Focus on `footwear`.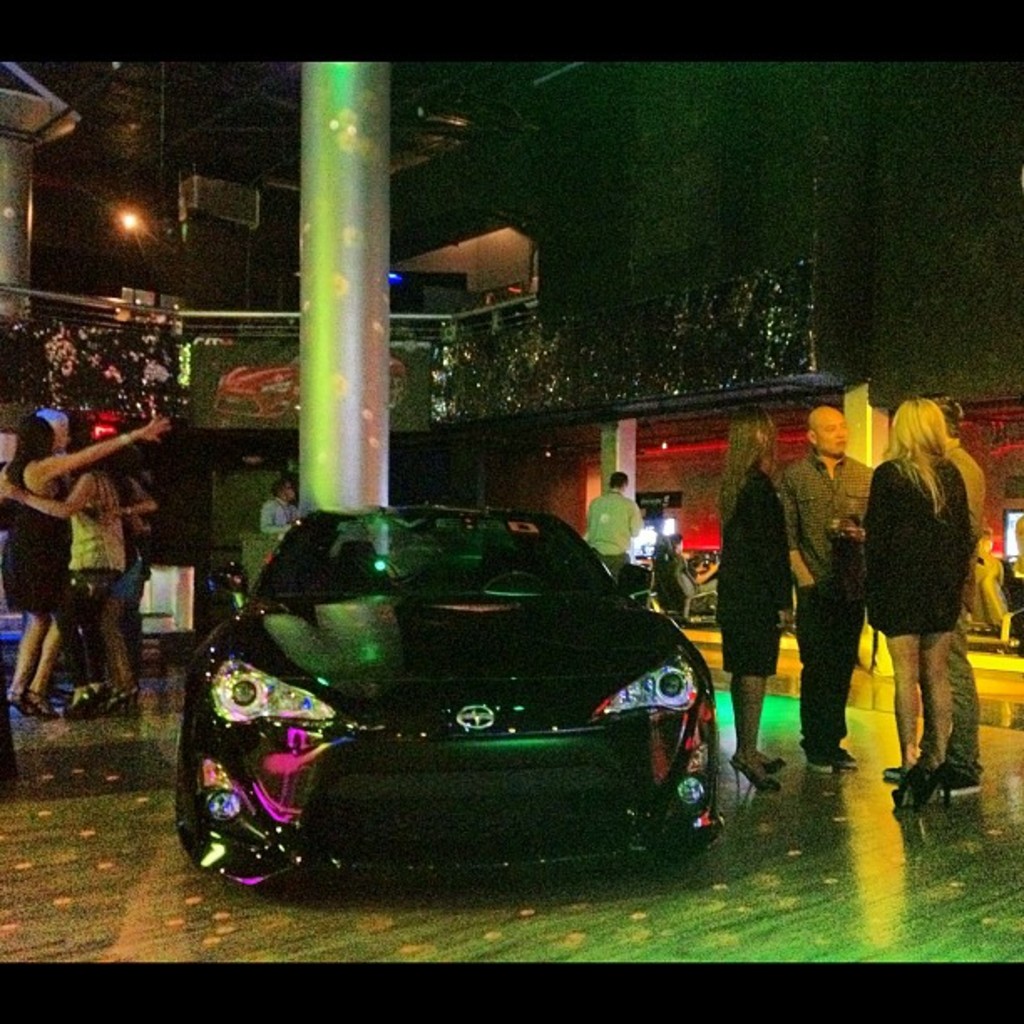
Focused at [x1=803, y1=746, x2=853, y2=776].
